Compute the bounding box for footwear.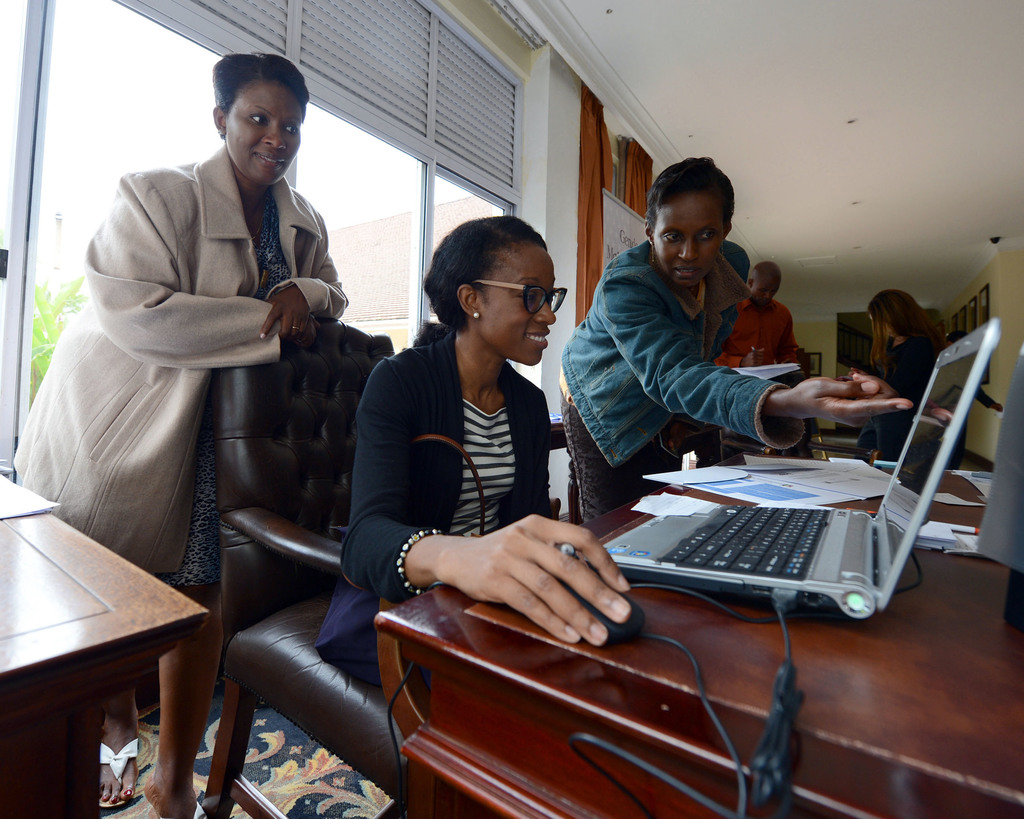
99/736/138/811.
